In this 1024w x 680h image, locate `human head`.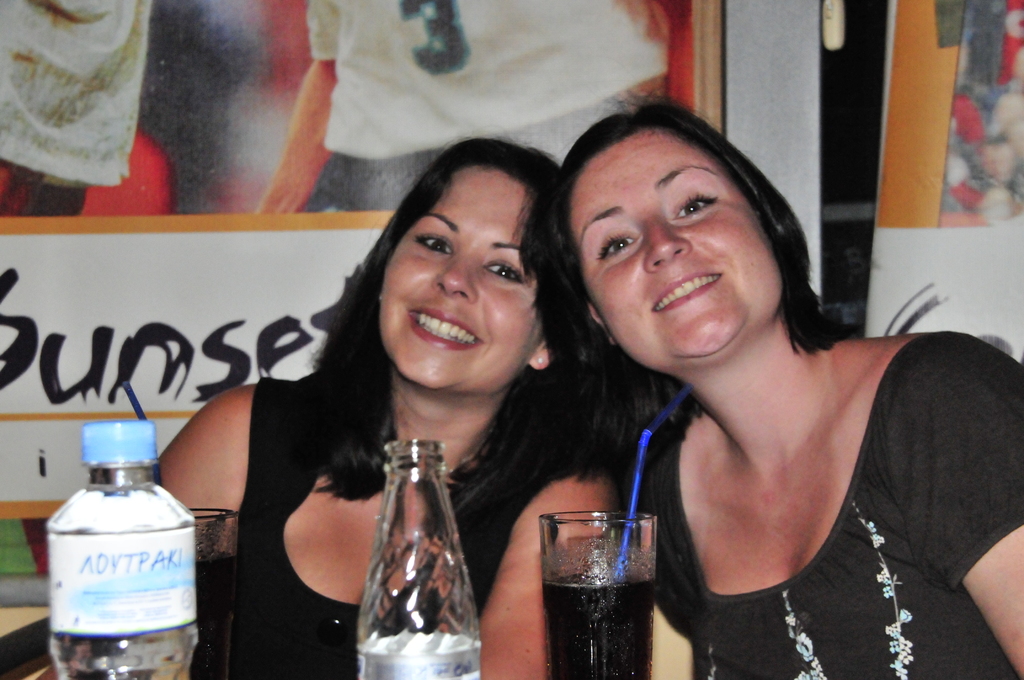
Bounding box: 374,133,570,393.
